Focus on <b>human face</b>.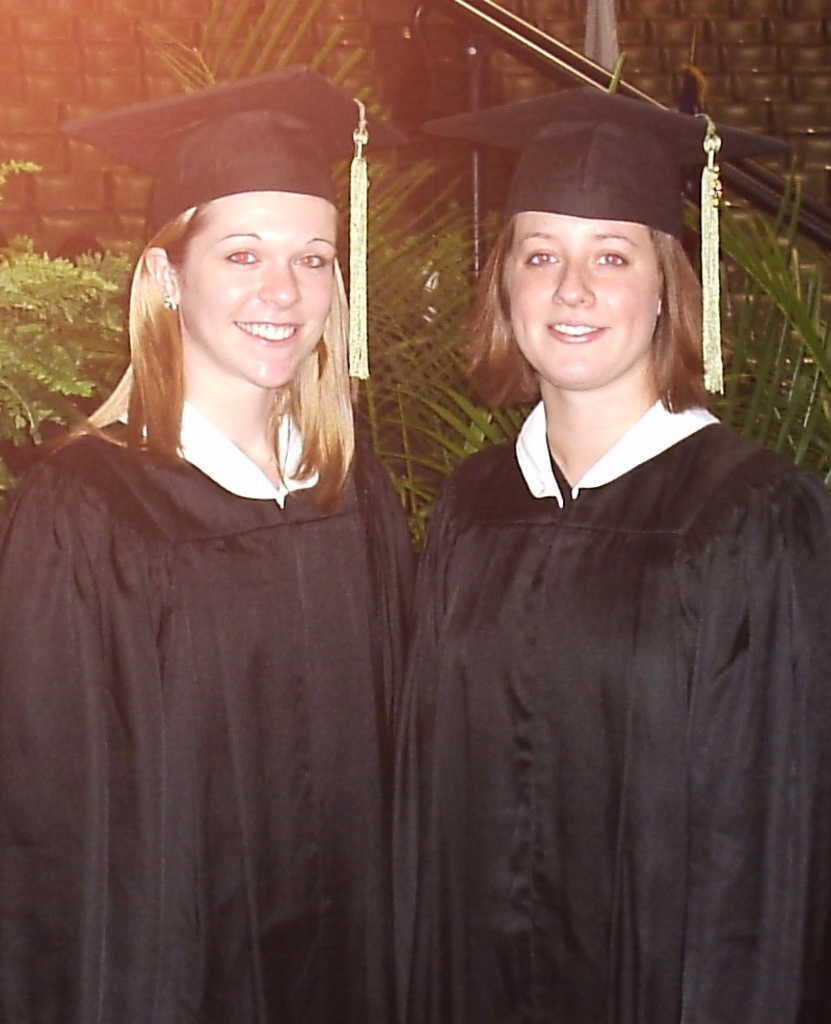
Focused at left=509, top=213, right=659, bottom=390.
